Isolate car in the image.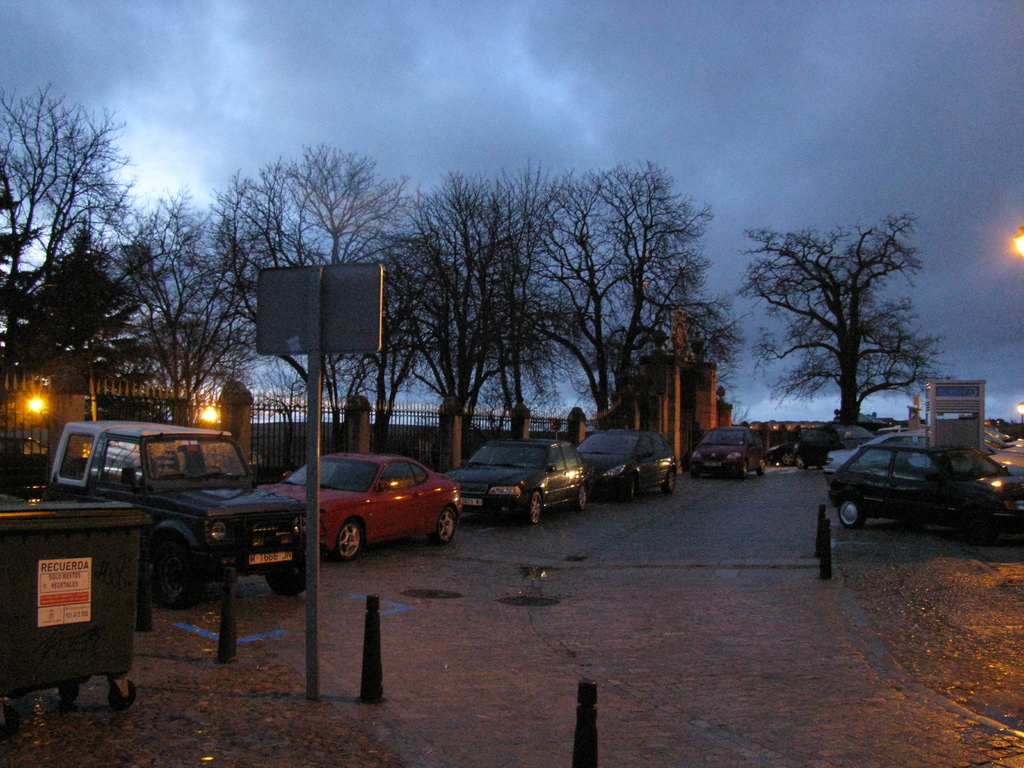
Isolated region: pyautogui.locateOnScreen(822, 428, 1023, 541).
